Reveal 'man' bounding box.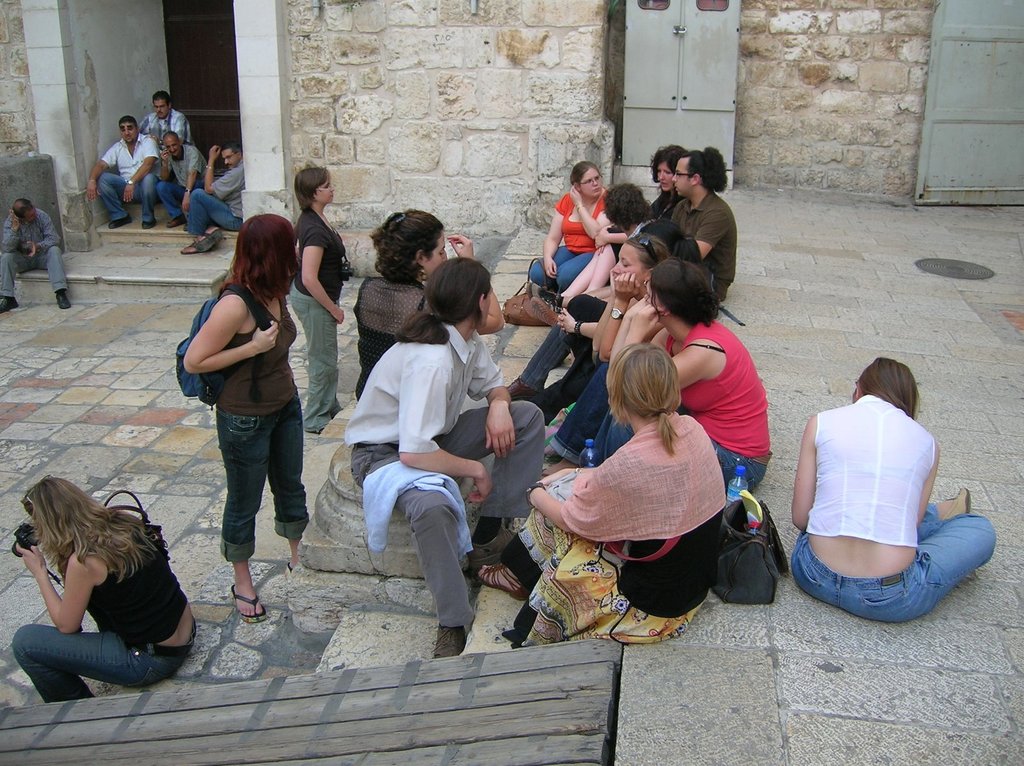
Revealed: 661, 145, 748, 305.
